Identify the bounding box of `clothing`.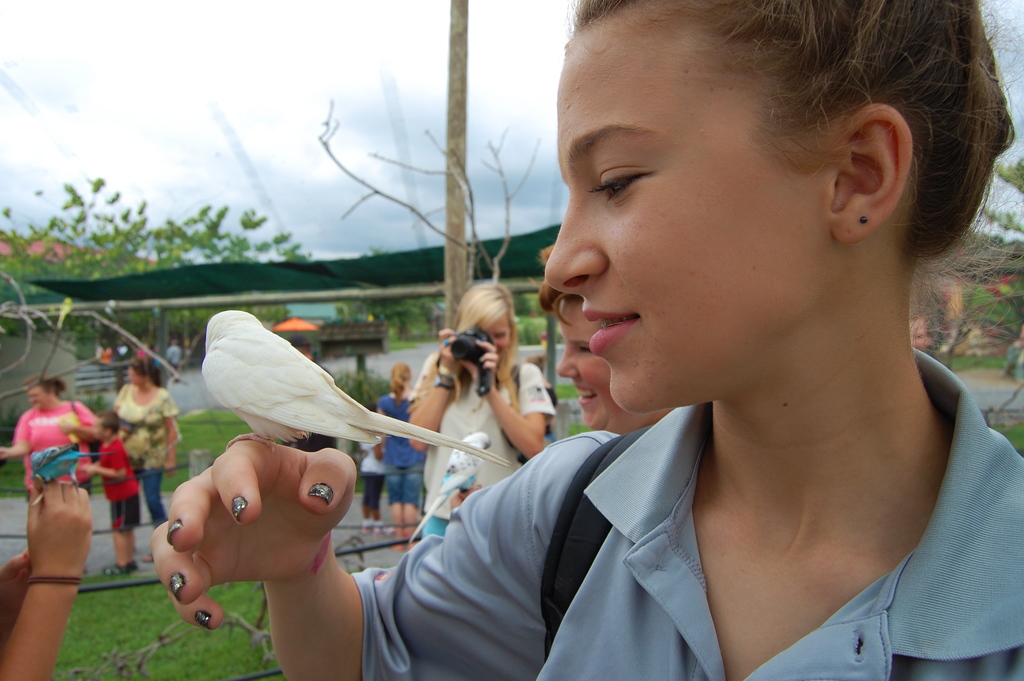
{"left": 359, "top": 441, "right": 388, "bottom": 508}.
